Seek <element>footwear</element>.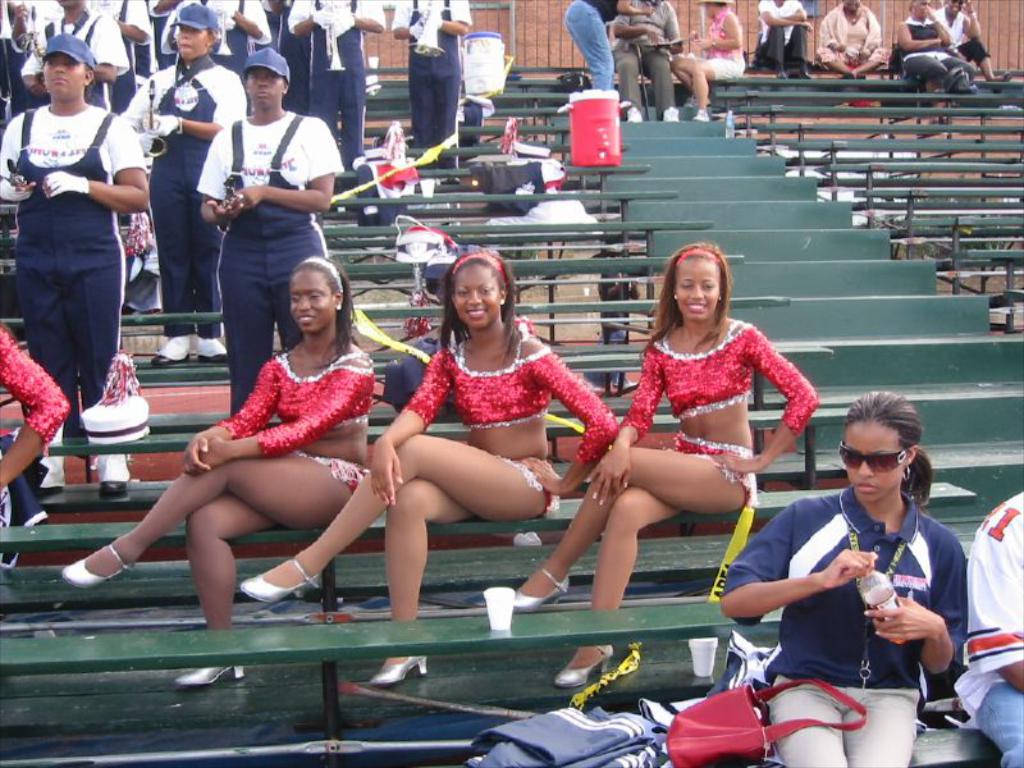
detection(243, 556, 325, 608).
